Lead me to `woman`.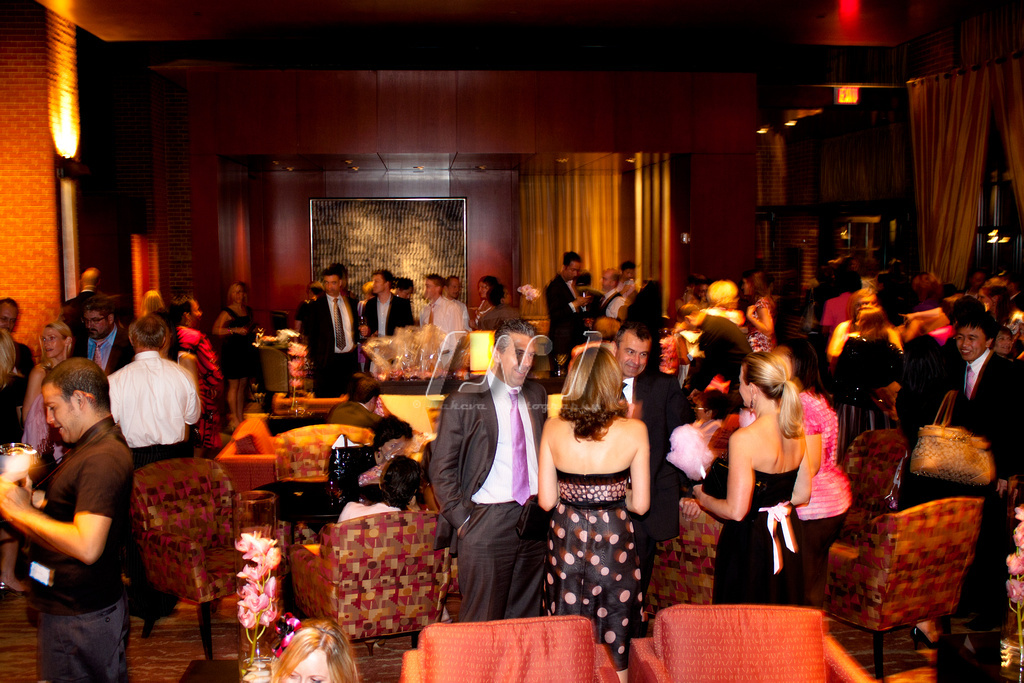
Lead to x1=536 y1=325 x2=670 y2=651.
